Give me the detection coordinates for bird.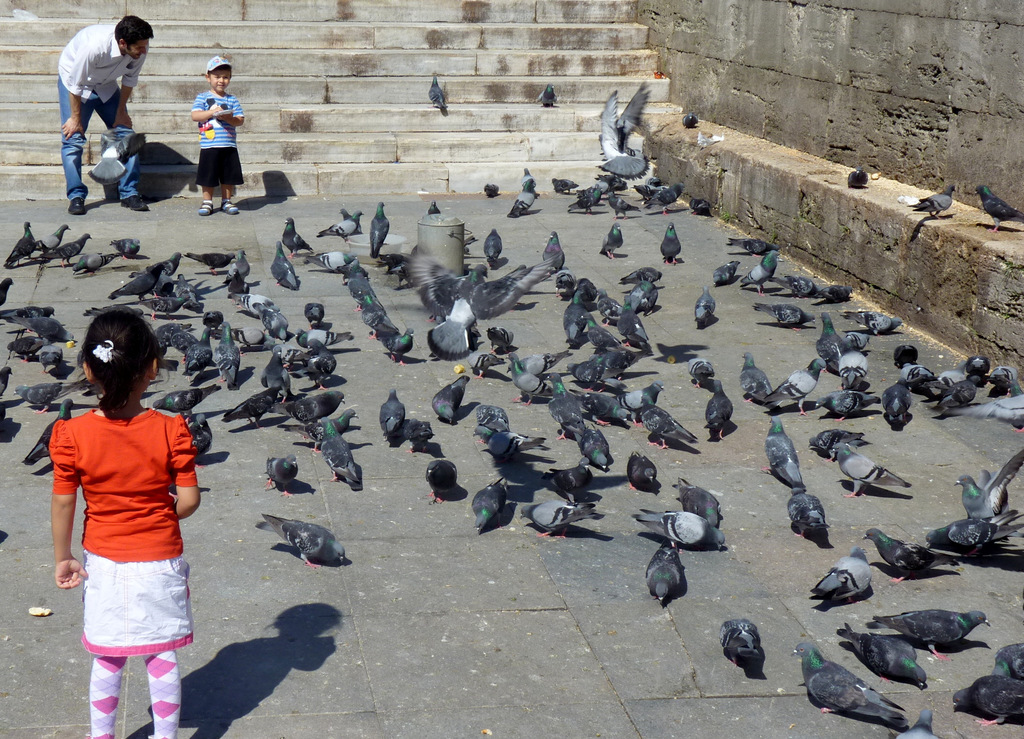
select_region(804, 544, 872, 609).
